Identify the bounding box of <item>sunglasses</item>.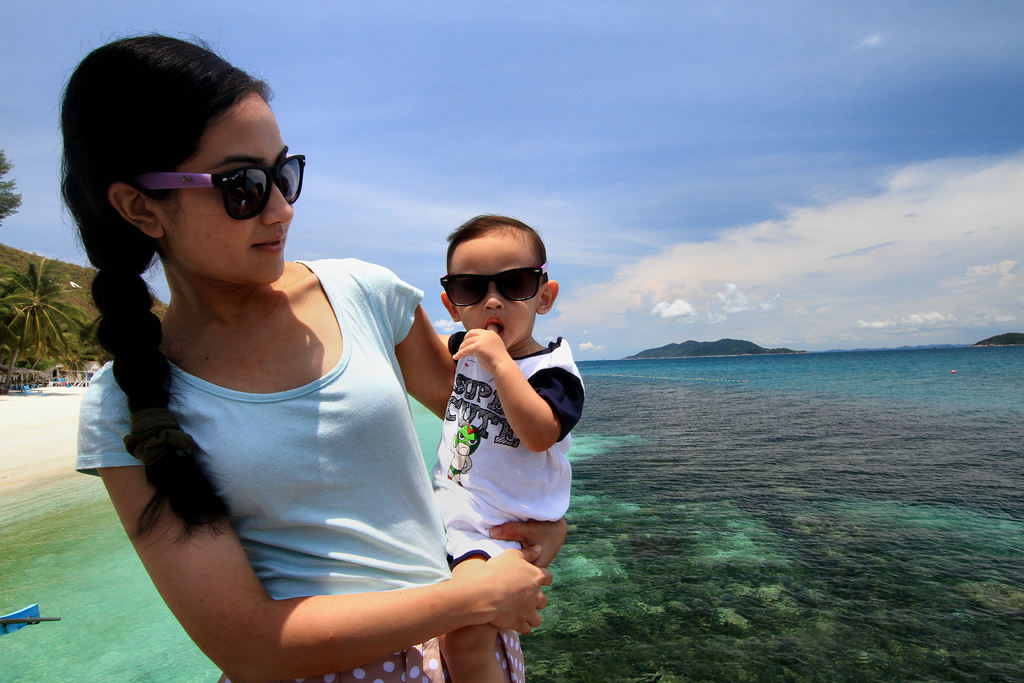
(439, 262, 548, 307).
